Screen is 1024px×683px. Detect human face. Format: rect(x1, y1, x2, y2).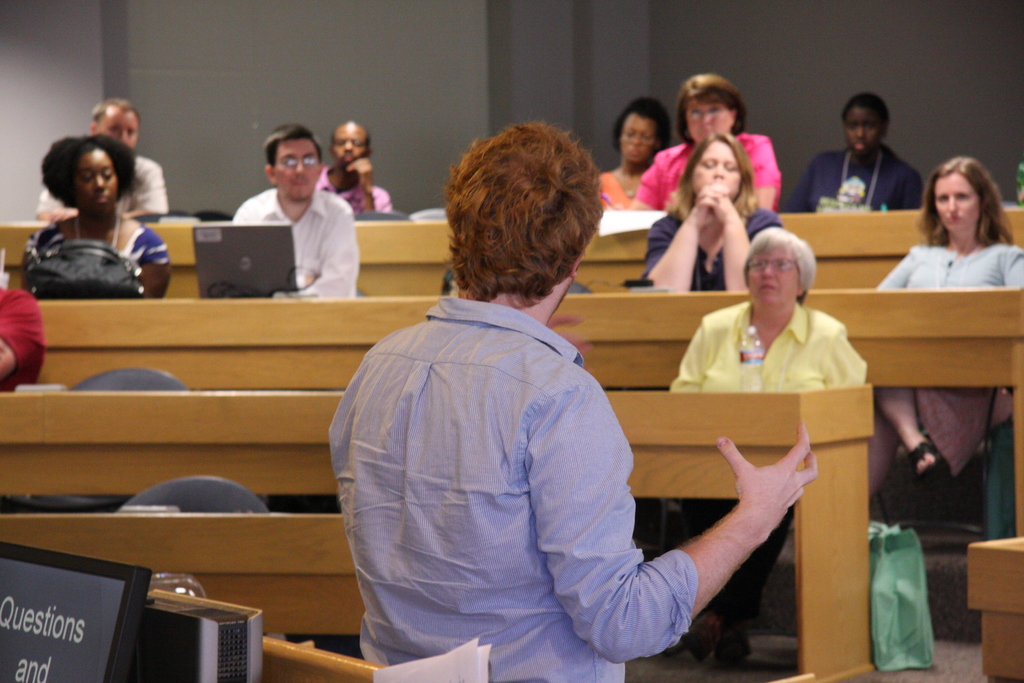
rect(751, 245, 793, 310).
